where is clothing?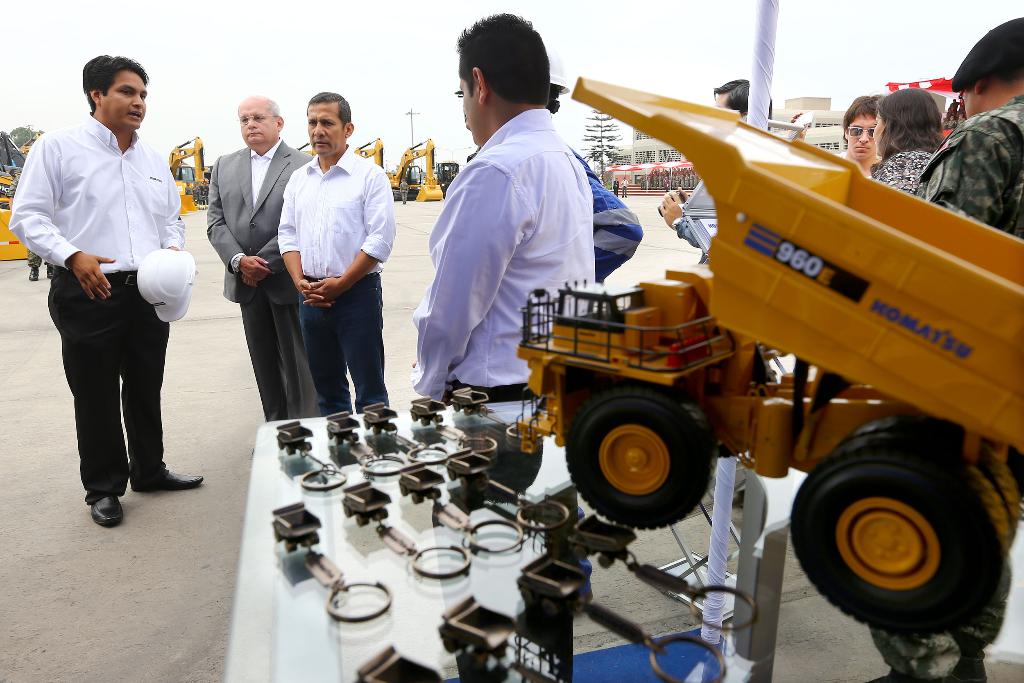
detection(871, 147, 935, 197).
